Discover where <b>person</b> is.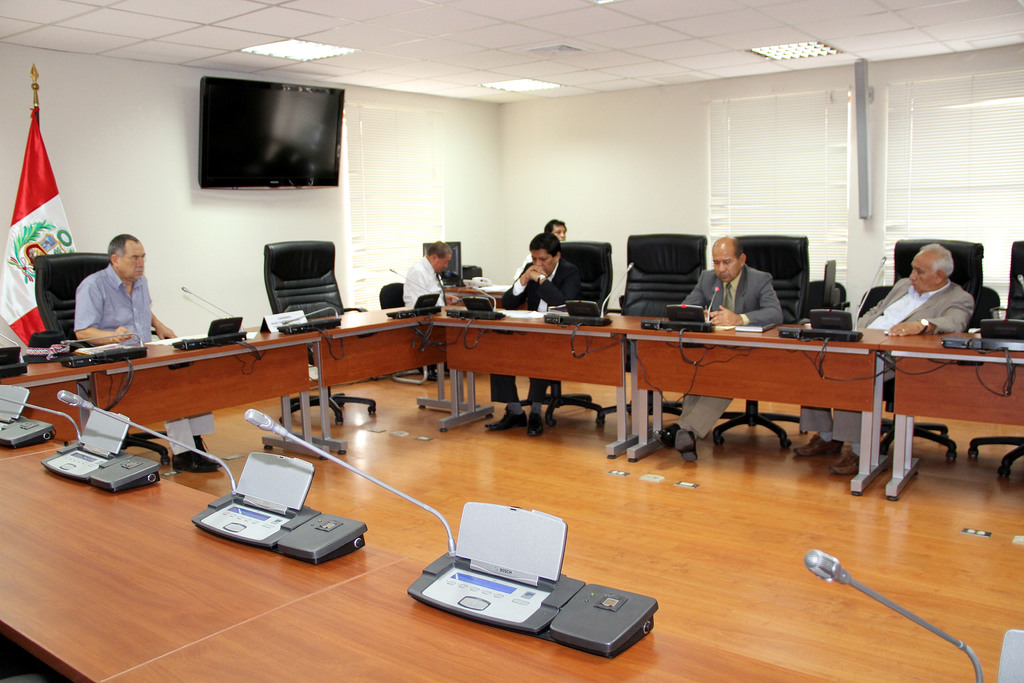
Discovered at x1=794, y1=242, x2=973, y2=479.
